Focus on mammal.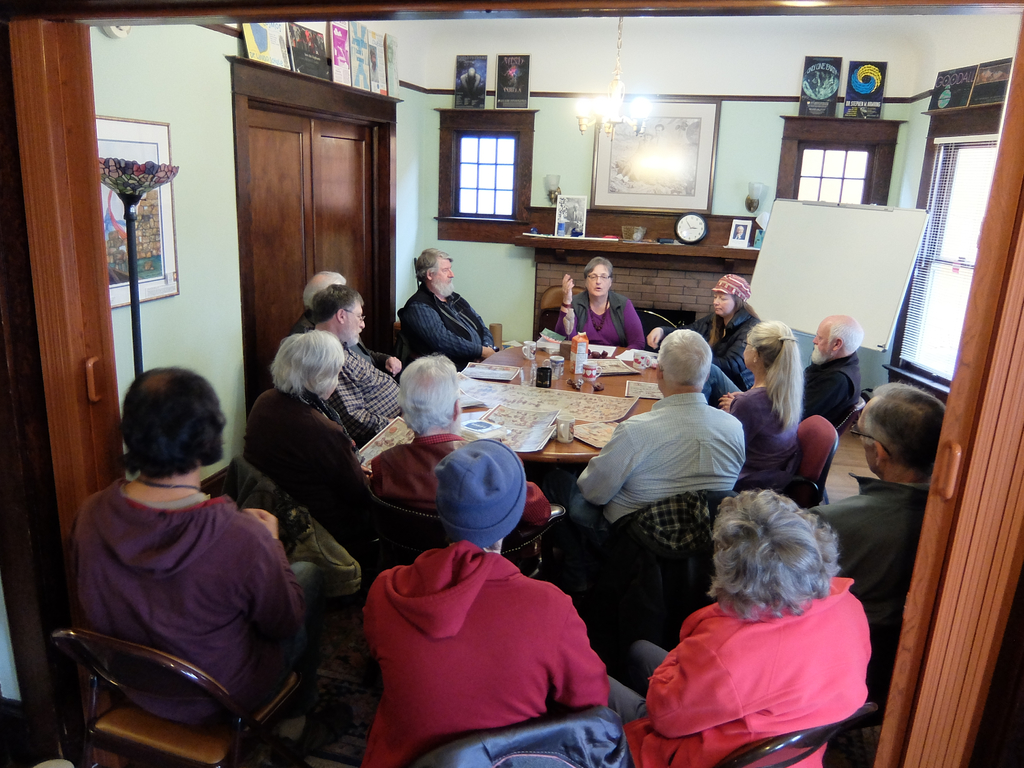
Focused at [239, 328, 365, 543].
